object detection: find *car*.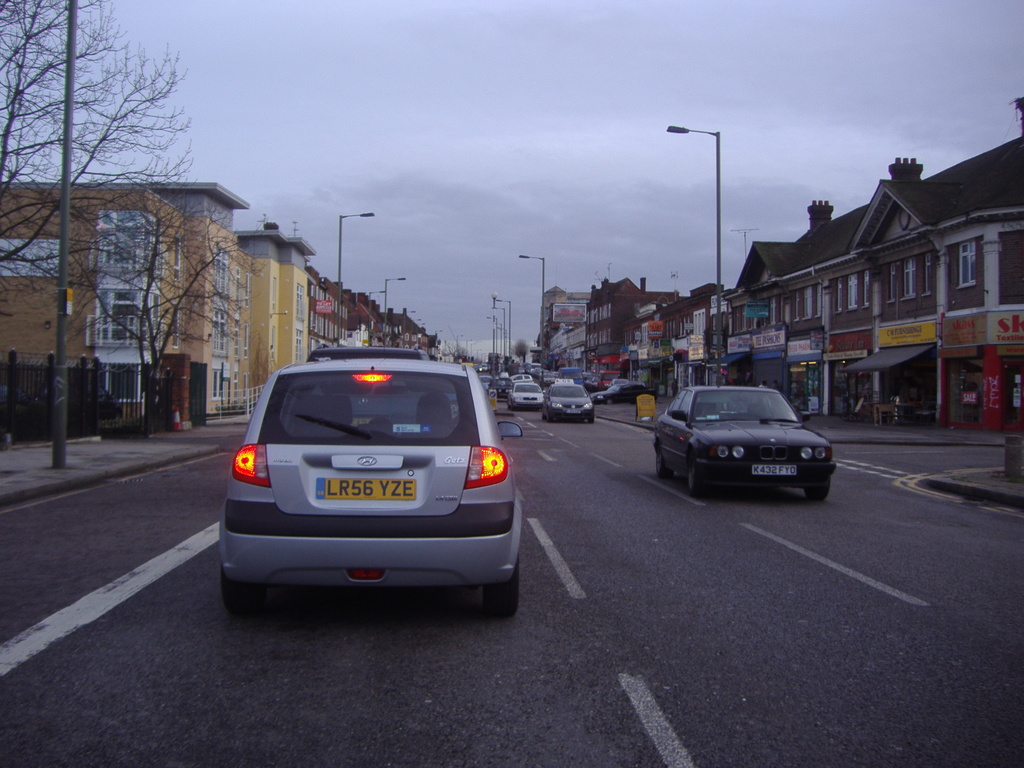
left=542, top=371, right=595, bottom=422.
